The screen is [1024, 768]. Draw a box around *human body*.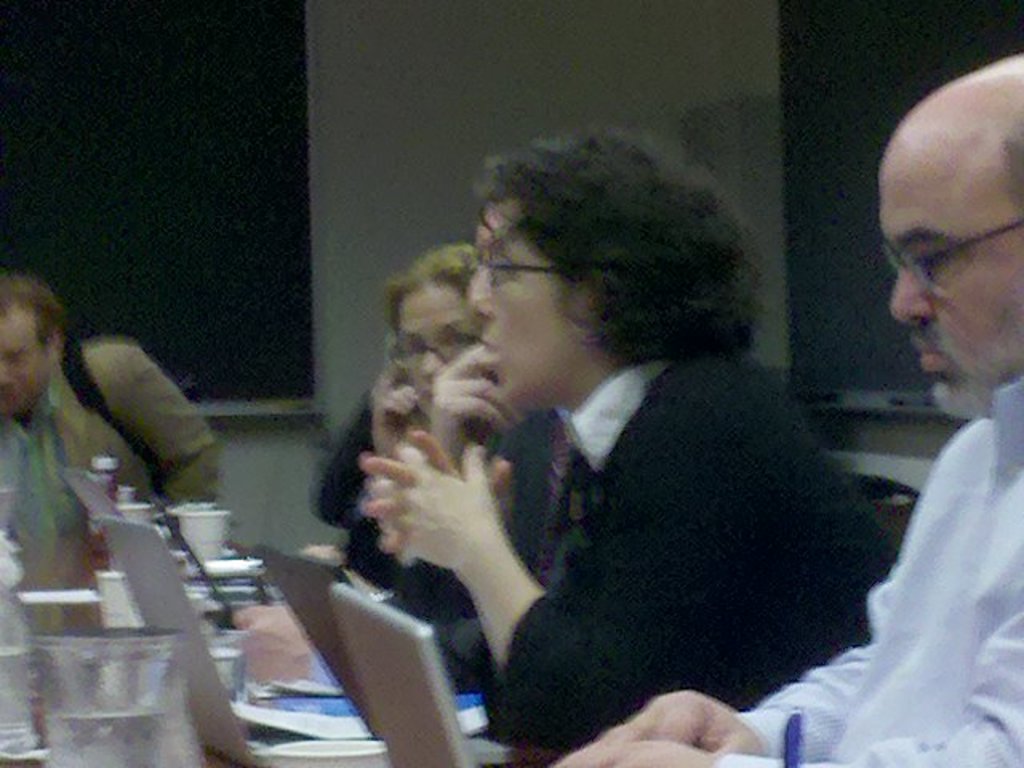
pyautogui.locateOnScreen(2, 259, 256, 582).
